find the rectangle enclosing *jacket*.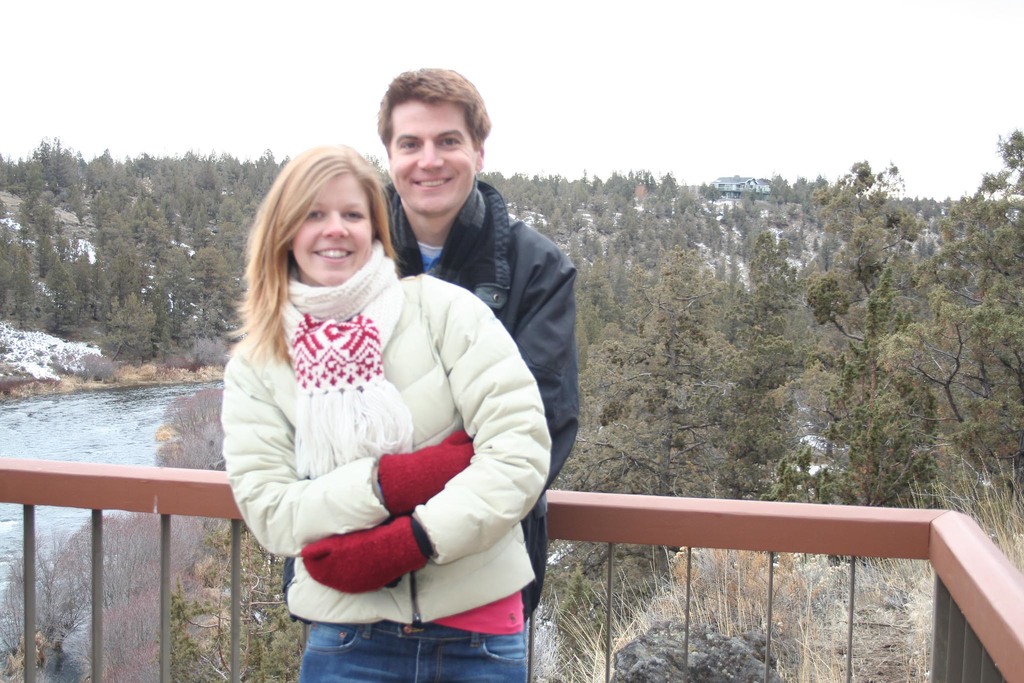
x1=220, y1=272, x2=555, y2=630.
